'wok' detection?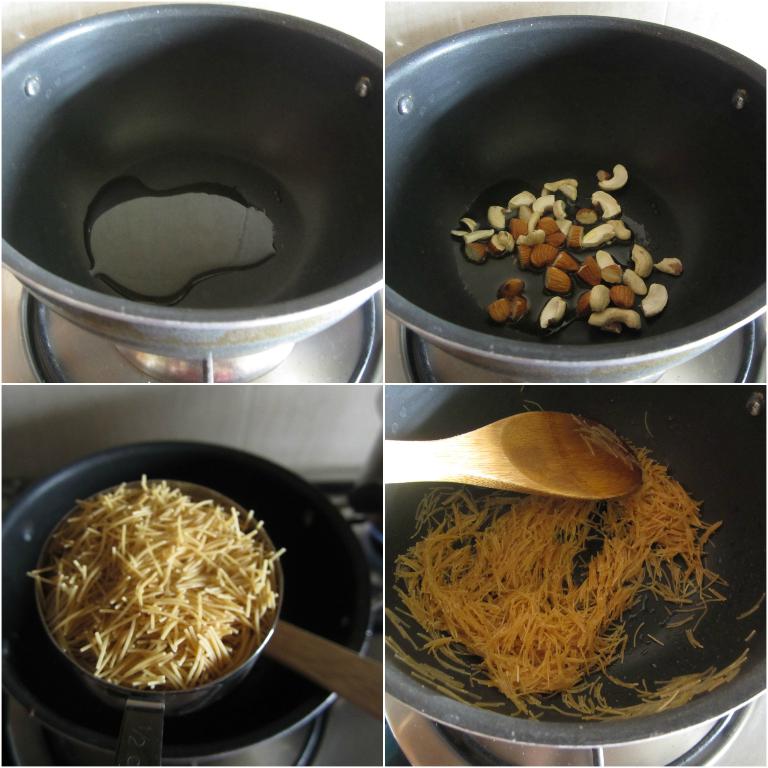
0, 432, 376, 767
